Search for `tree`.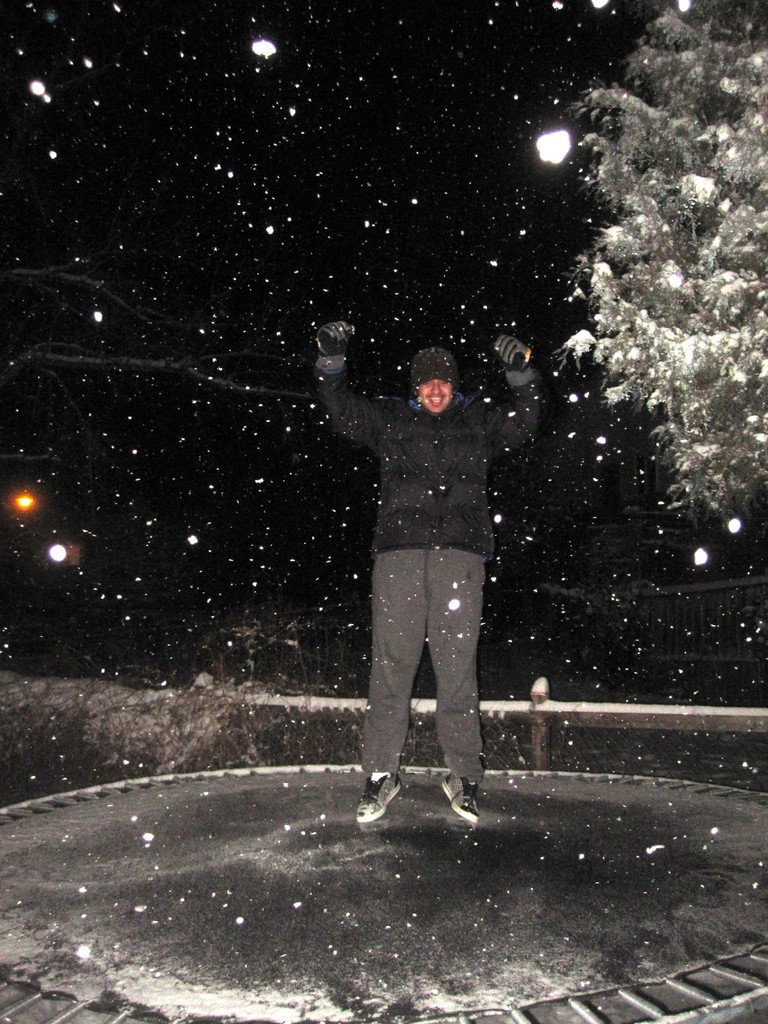
Found at box(536, 0, 767, 552).
